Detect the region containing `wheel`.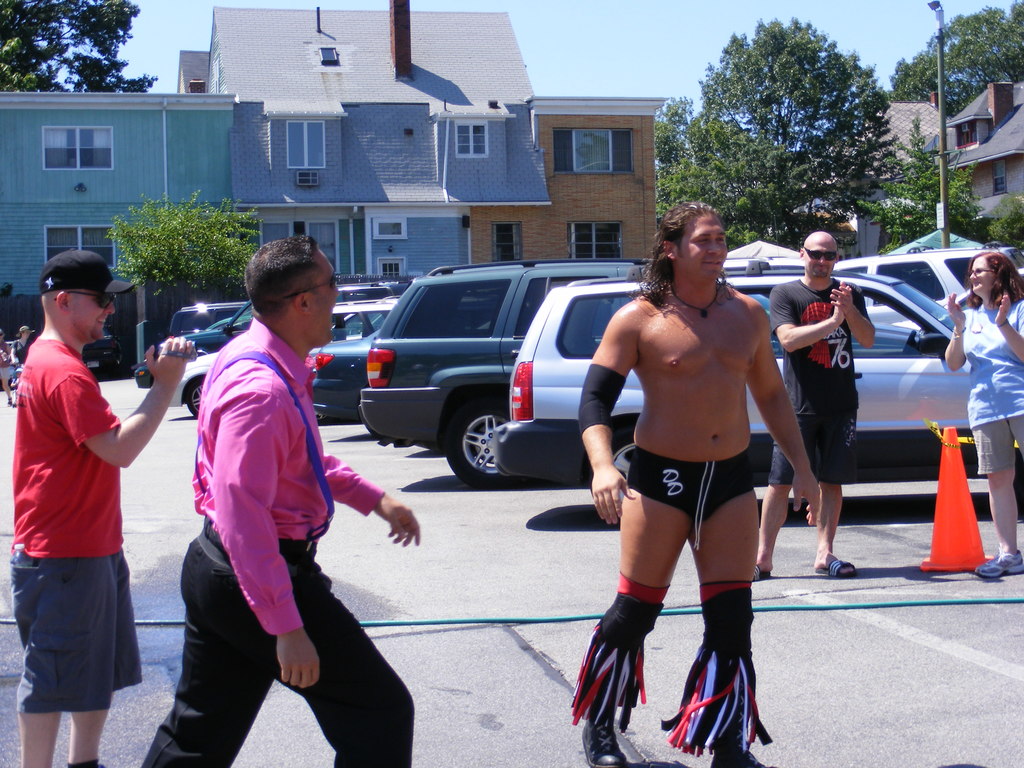
x1=188 y1=381 x2=202 y2=418.
